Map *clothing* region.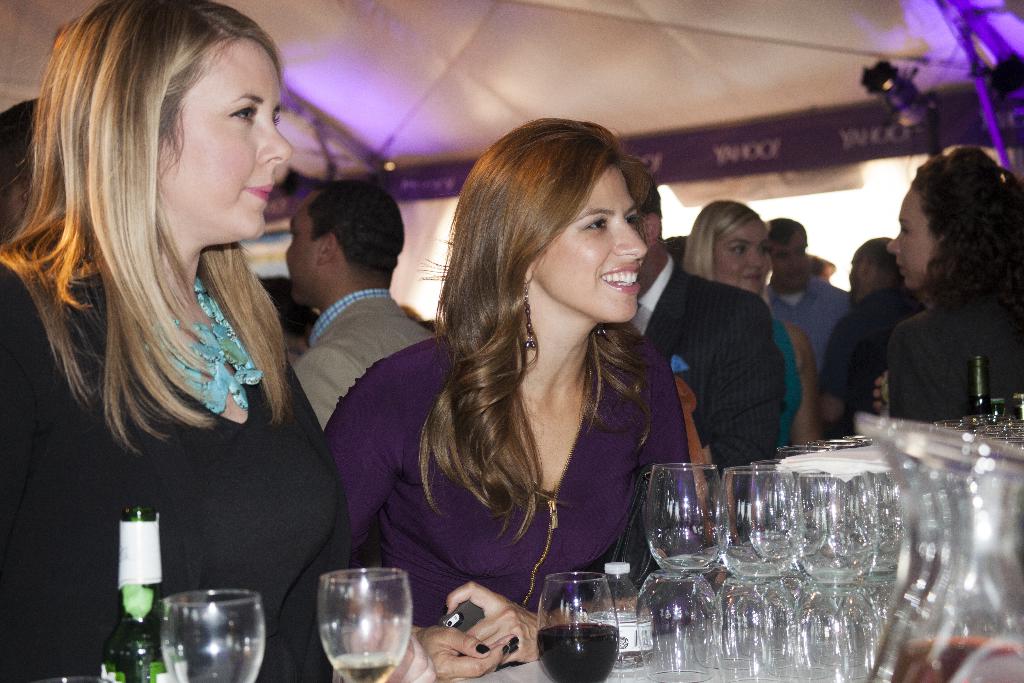
Mapped to left=417, top=227, right=702, bottom=619.
